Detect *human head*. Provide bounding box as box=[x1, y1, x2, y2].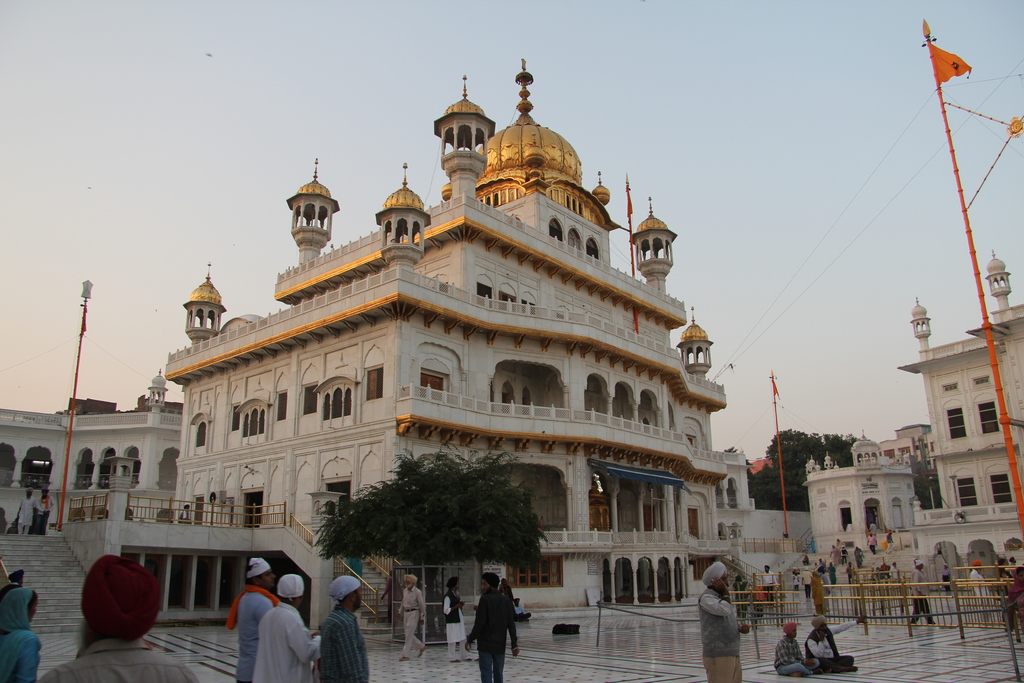
box=[246, 557, 278, 589].
